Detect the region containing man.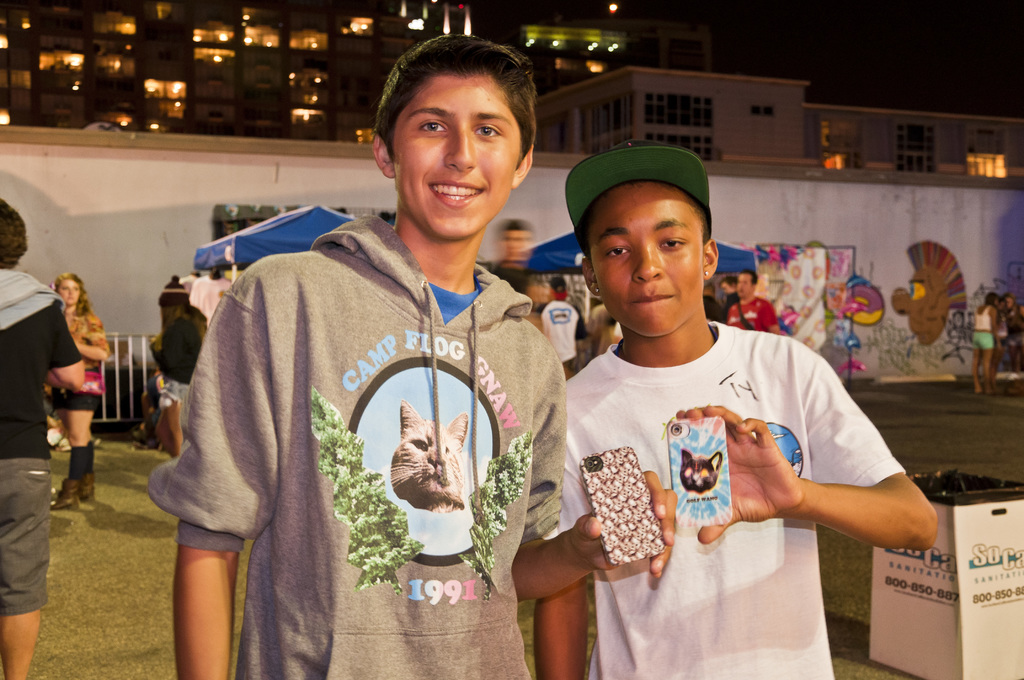
box=[160, 82, 609, 662].
